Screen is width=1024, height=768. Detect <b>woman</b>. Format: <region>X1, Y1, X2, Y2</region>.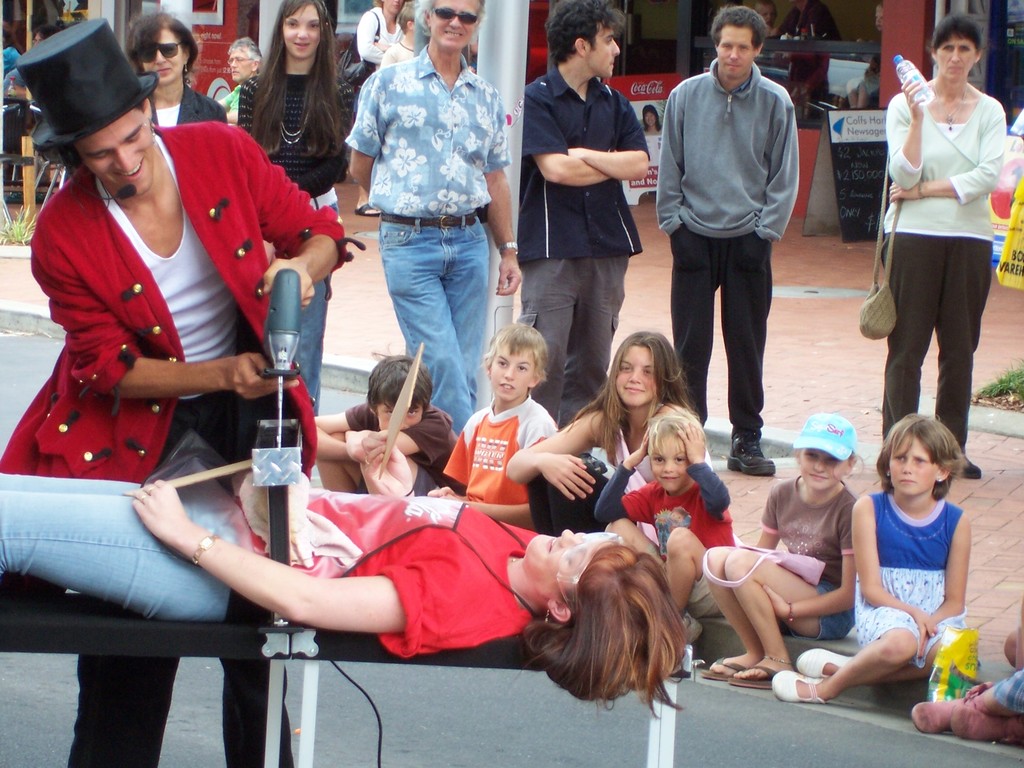
<region>781, 0, 840, 119</region>.
